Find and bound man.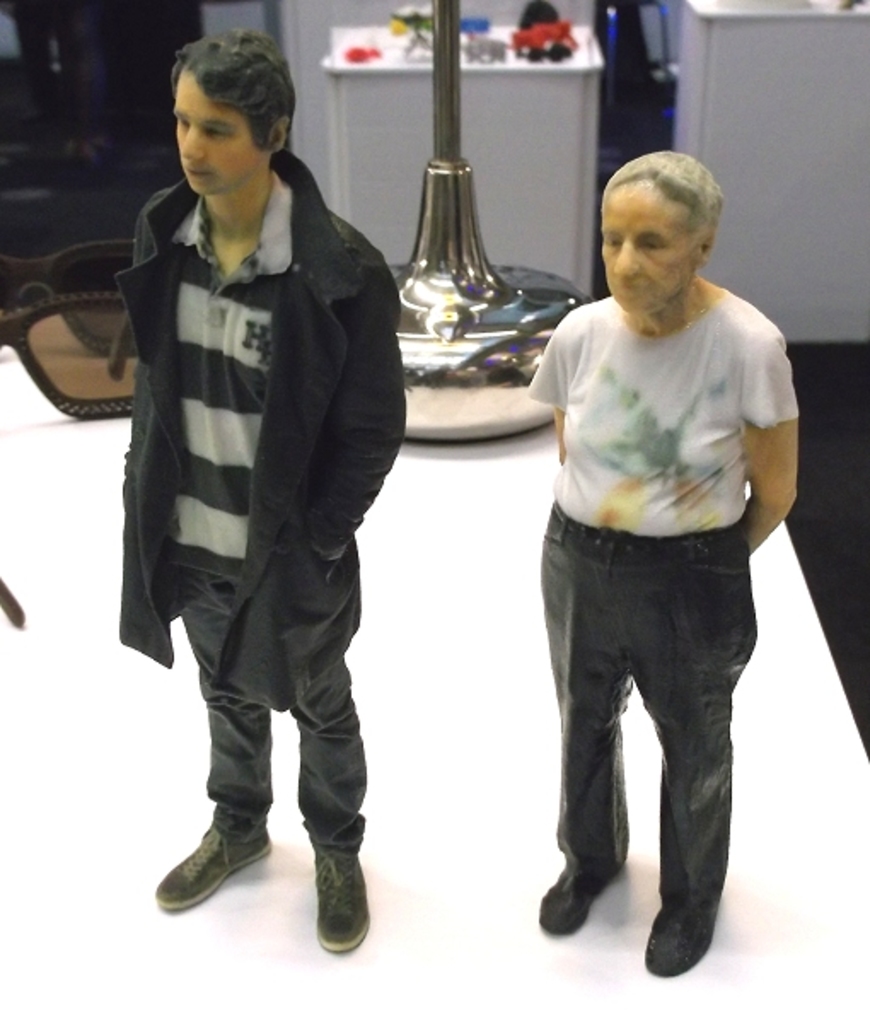
Bound: box=[111, 27, 406, 954].
